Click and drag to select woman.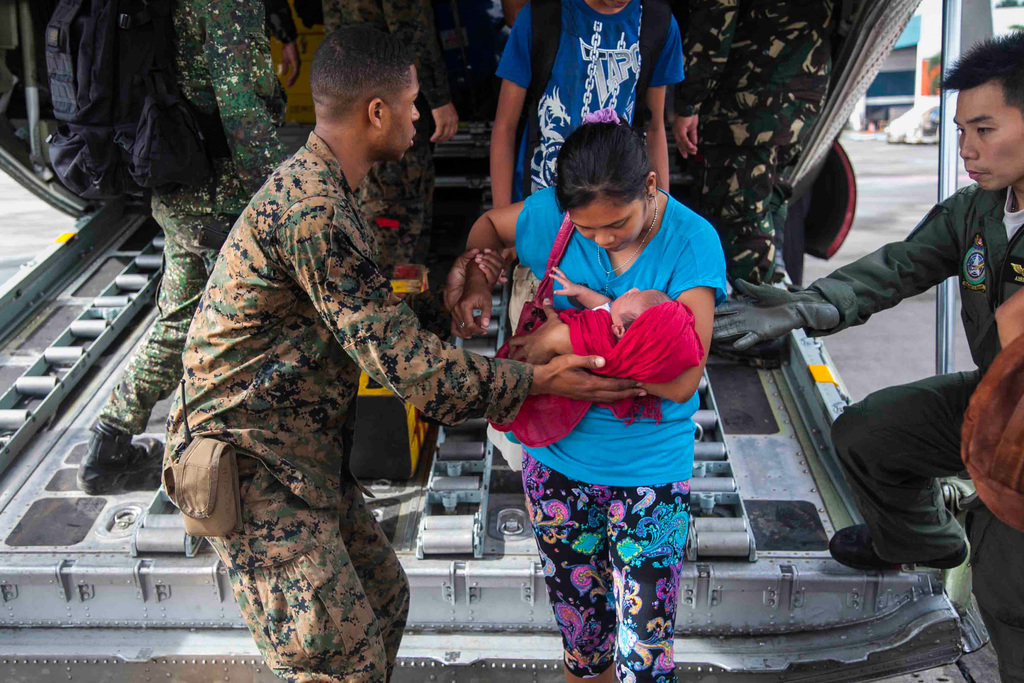
Selection: bbox=[482, 169, 732, 677].
